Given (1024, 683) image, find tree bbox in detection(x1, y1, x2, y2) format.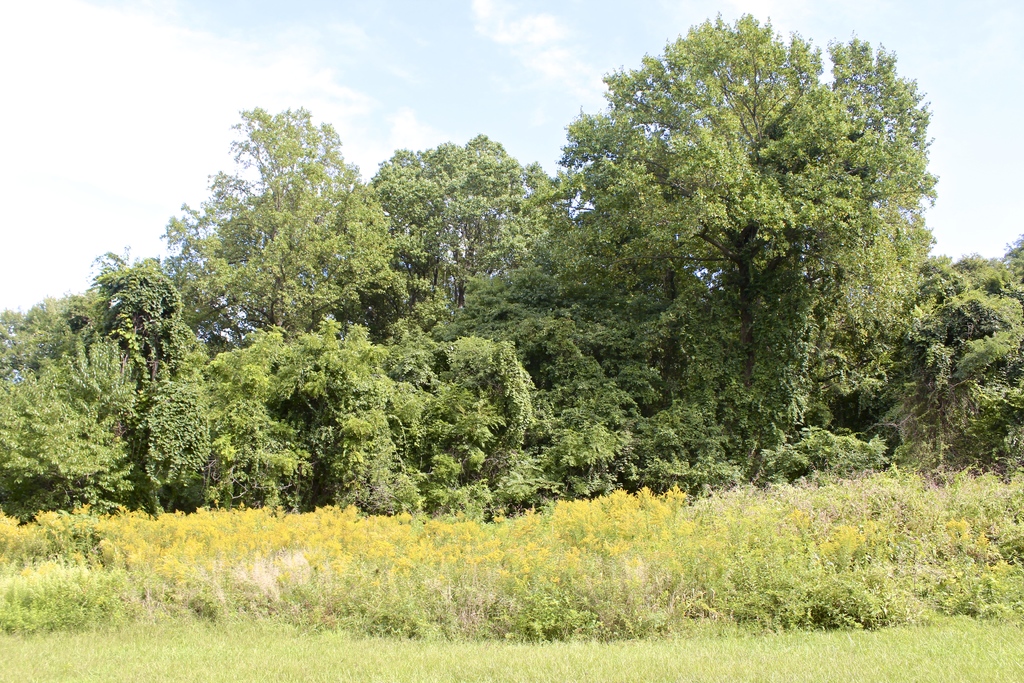
detection(856, 245, 1023, 457).
